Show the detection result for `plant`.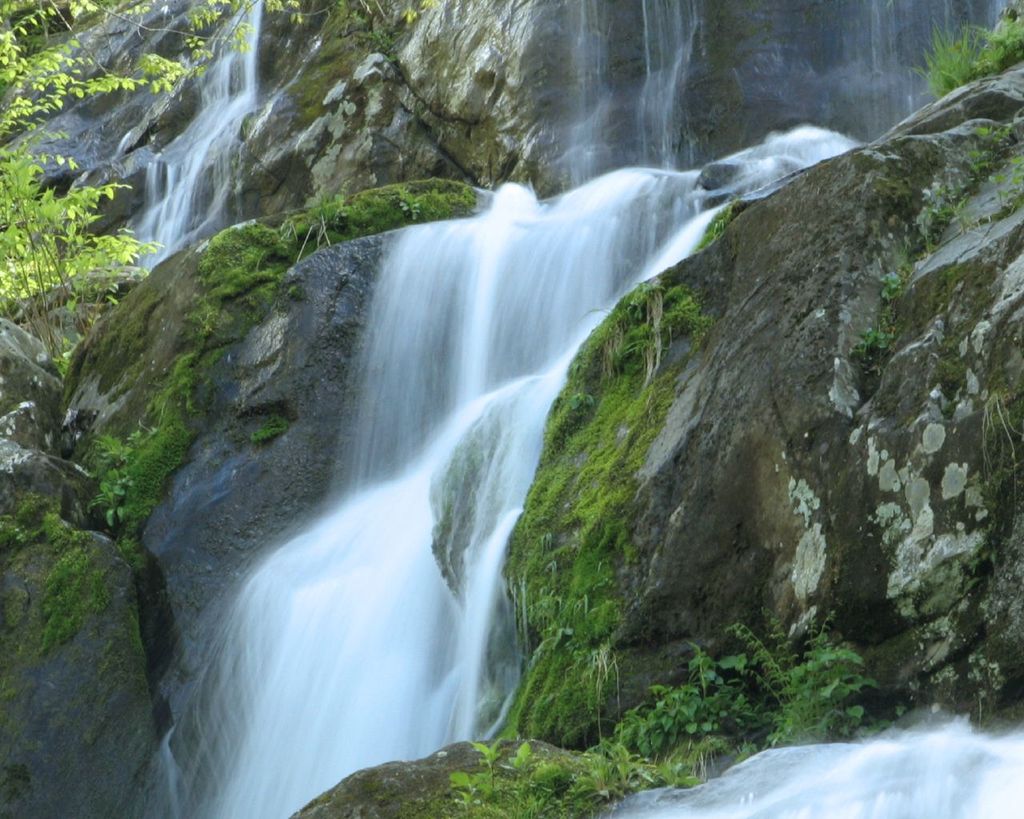
911,0,1023,95.
